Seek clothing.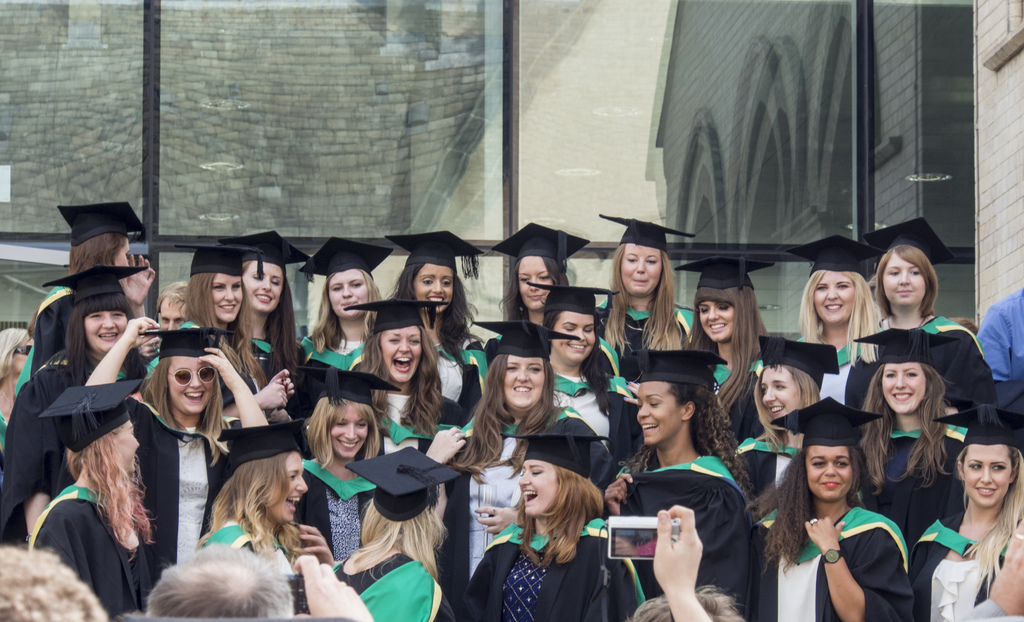
l=564, t=329, r=641, b=454.
